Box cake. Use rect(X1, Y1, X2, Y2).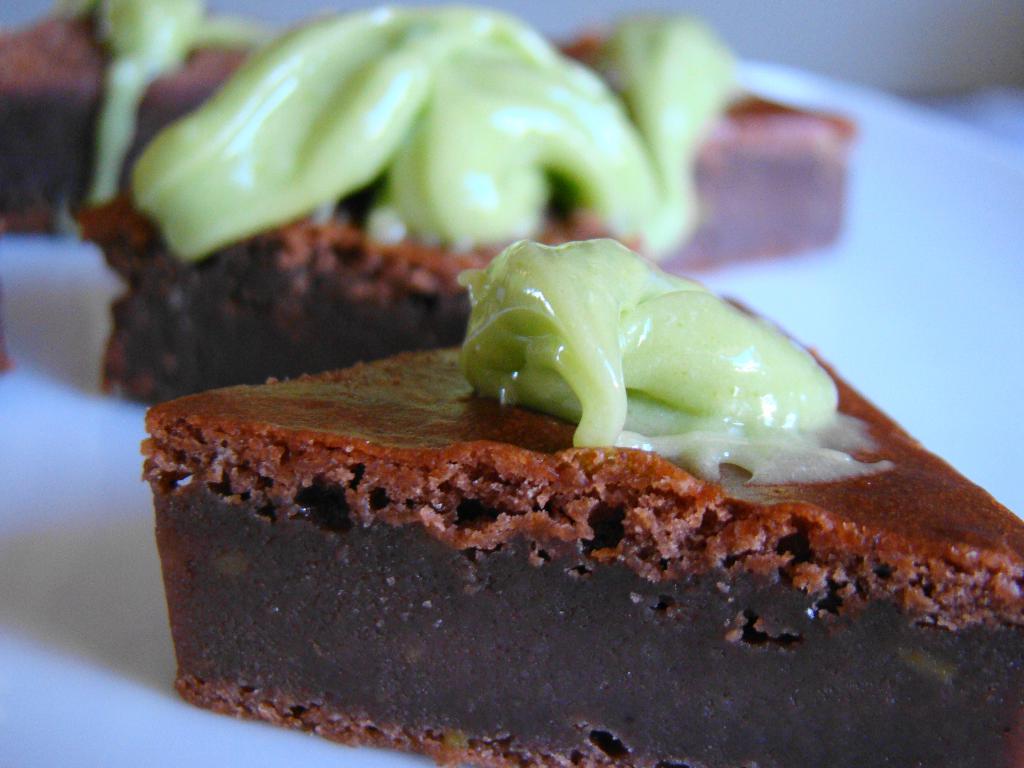
rect(140, 236, 1023, 767).
